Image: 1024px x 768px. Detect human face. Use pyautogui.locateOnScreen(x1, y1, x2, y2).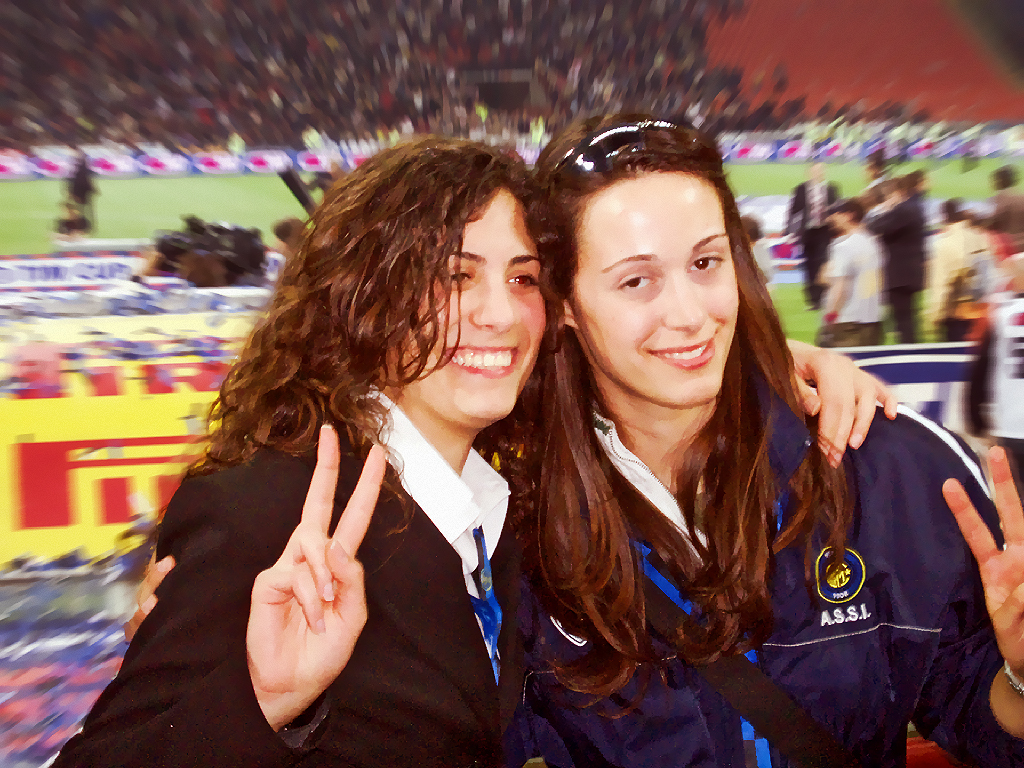
pyautogui.locateOnScreen(811, 157, 830, 188).
